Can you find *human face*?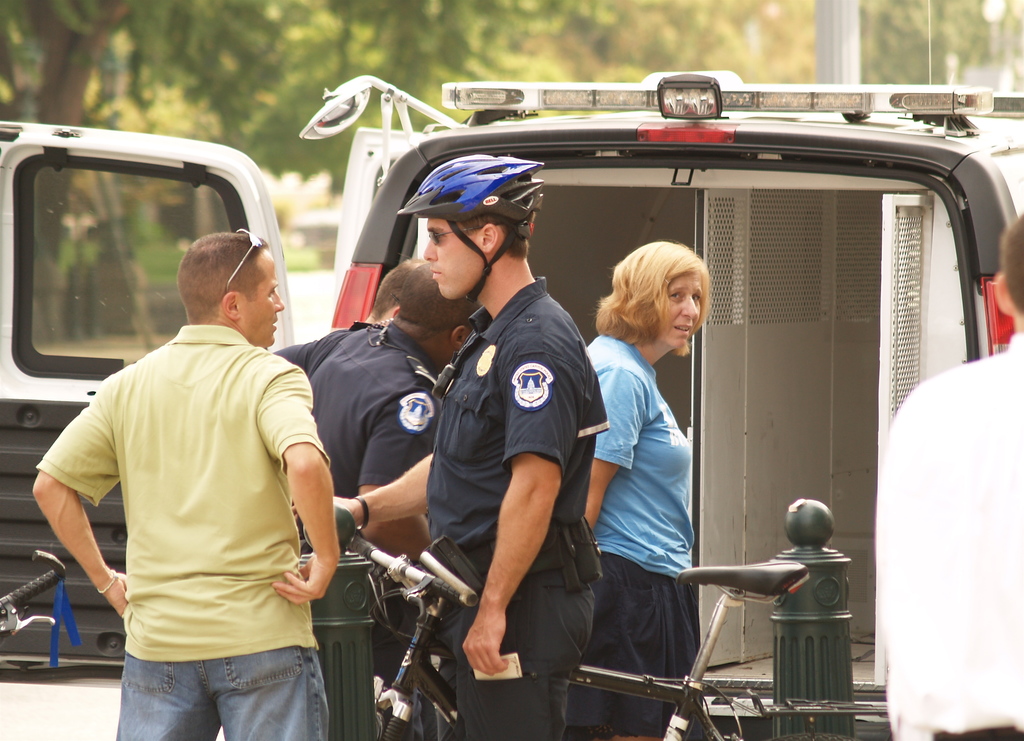
Yes, bounding box: bbox=(421, 218, 486, 302).
